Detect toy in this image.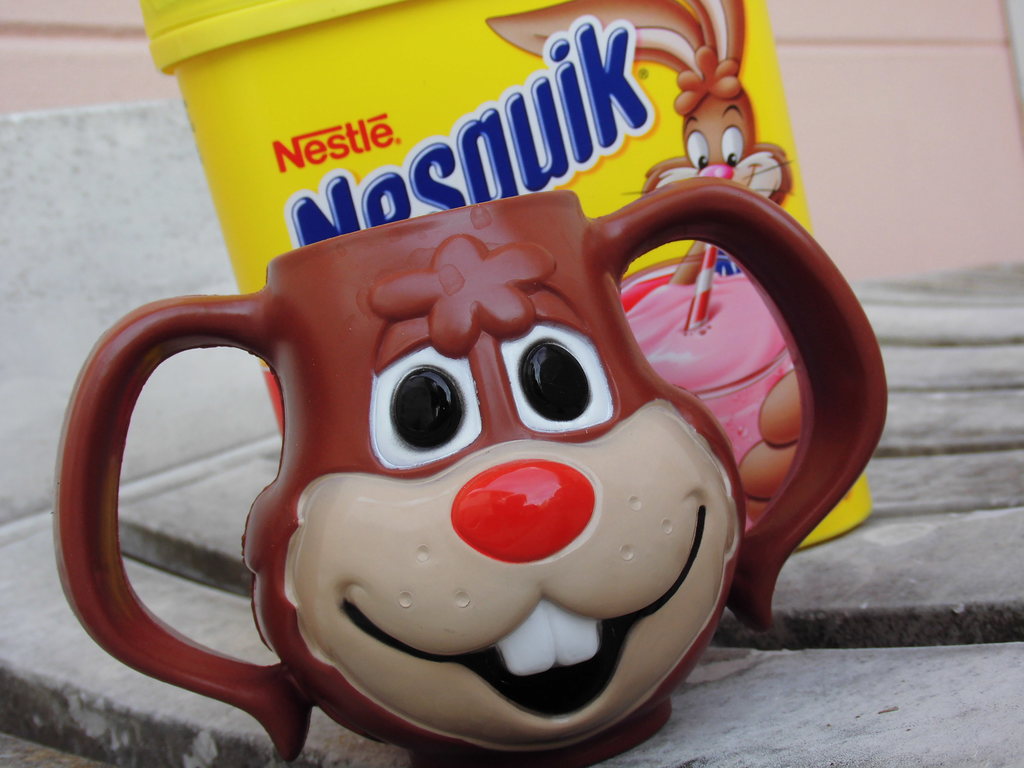
Detection: <region>0, 141, 856, 767</region>.
